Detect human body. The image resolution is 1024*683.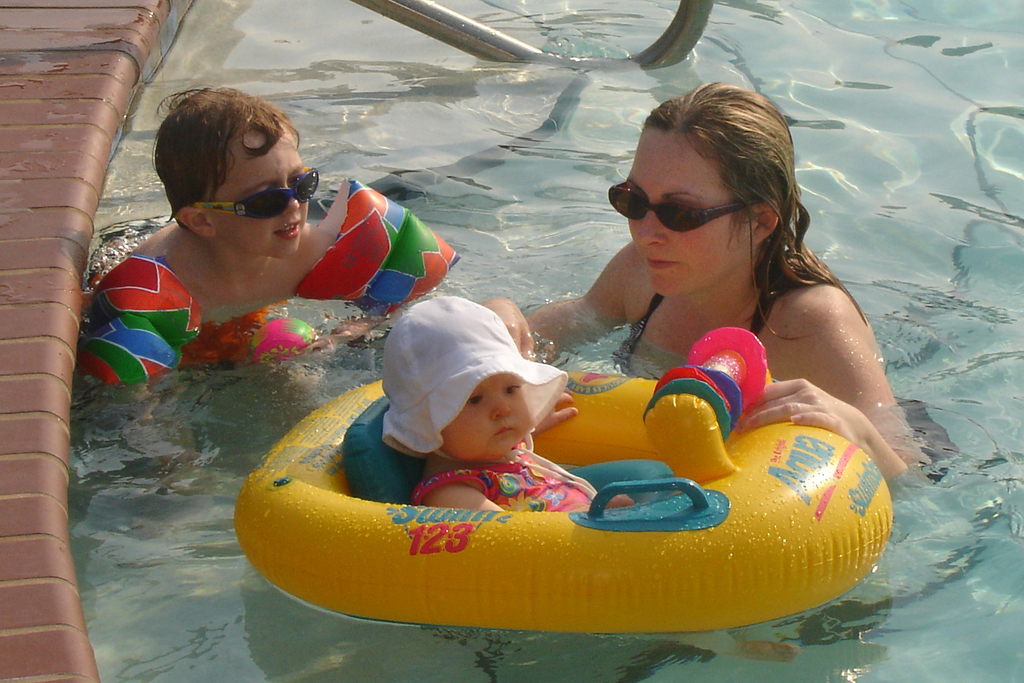
(508,79,946,497).
